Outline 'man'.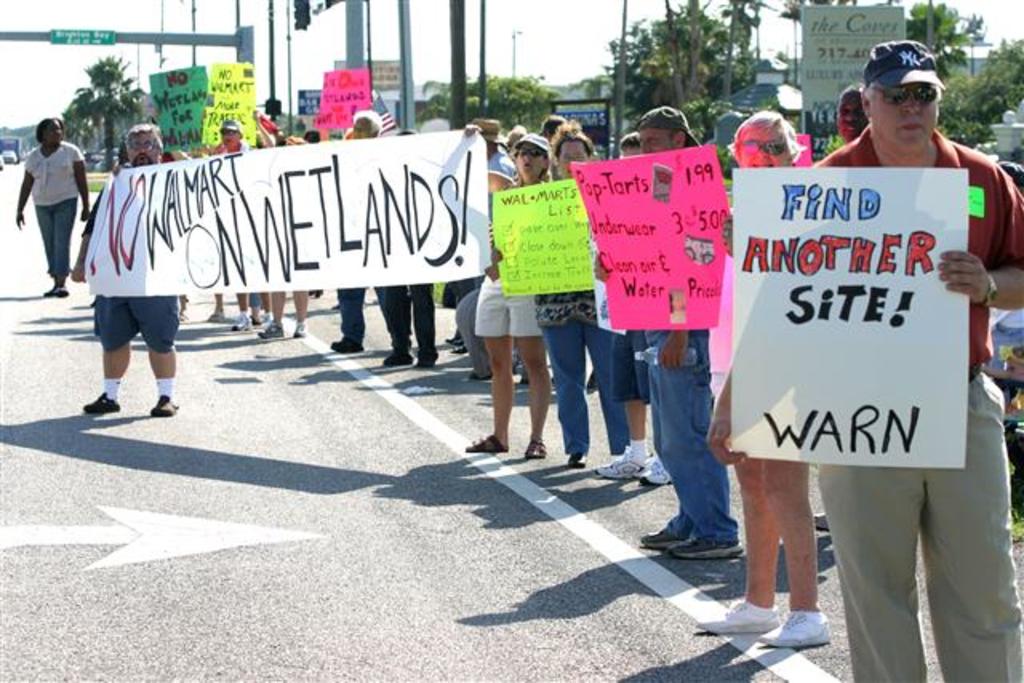
Outline: 352/109/378/139.
